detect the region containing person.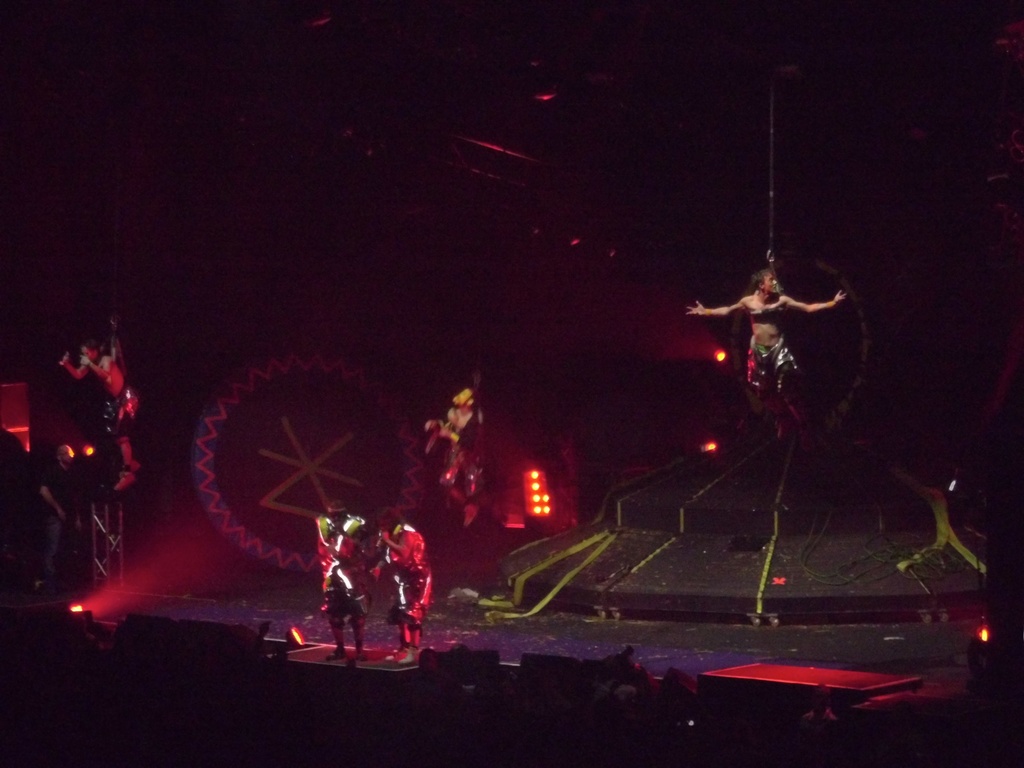
box(684, 265, 849, 439).
